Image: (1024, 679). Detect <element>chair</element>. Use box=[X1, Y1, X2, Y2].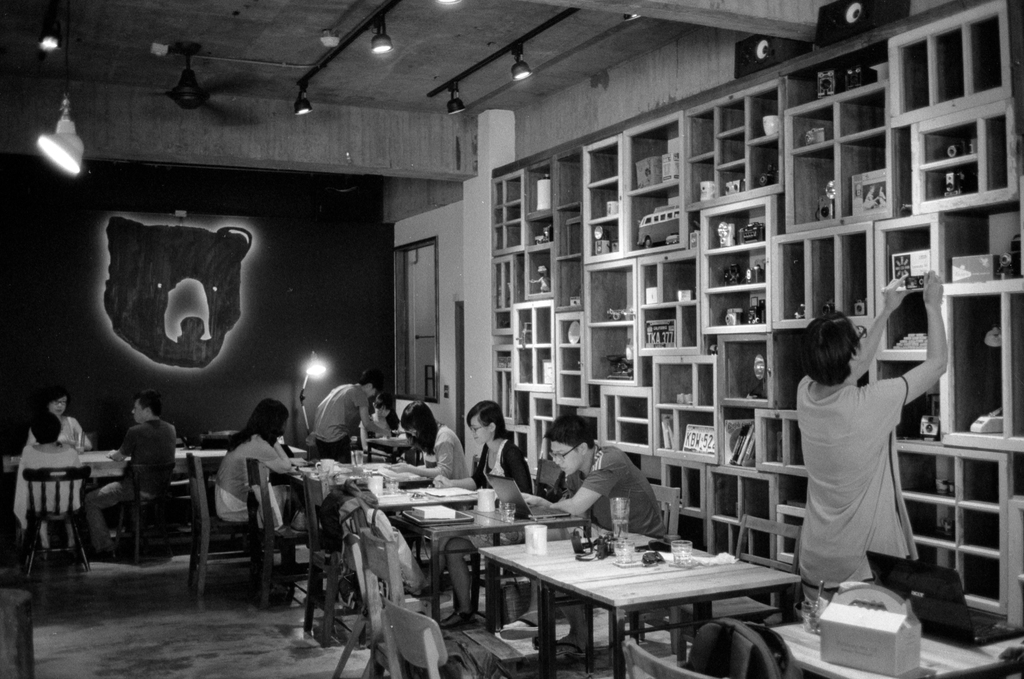
box=[109, 459, 190, 566].
